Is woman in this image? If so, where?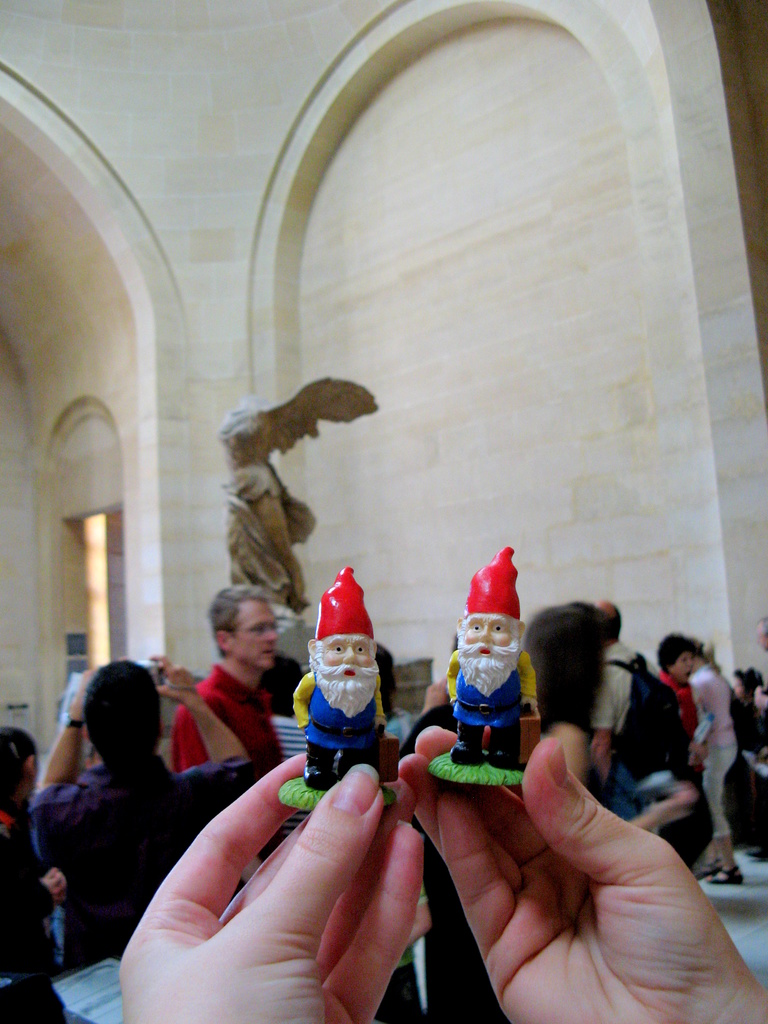
Yes, at (x1=521, y1=613, x2=689, y2=829).
